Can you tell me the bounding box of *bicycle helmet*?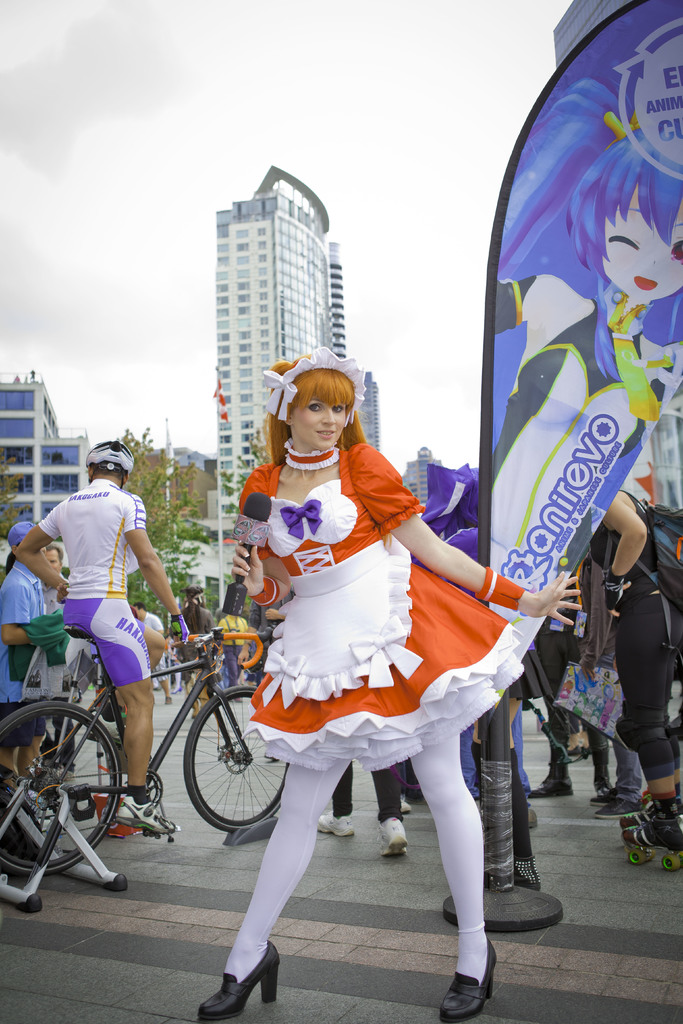
l=86, t=437, r=138, b=489.
